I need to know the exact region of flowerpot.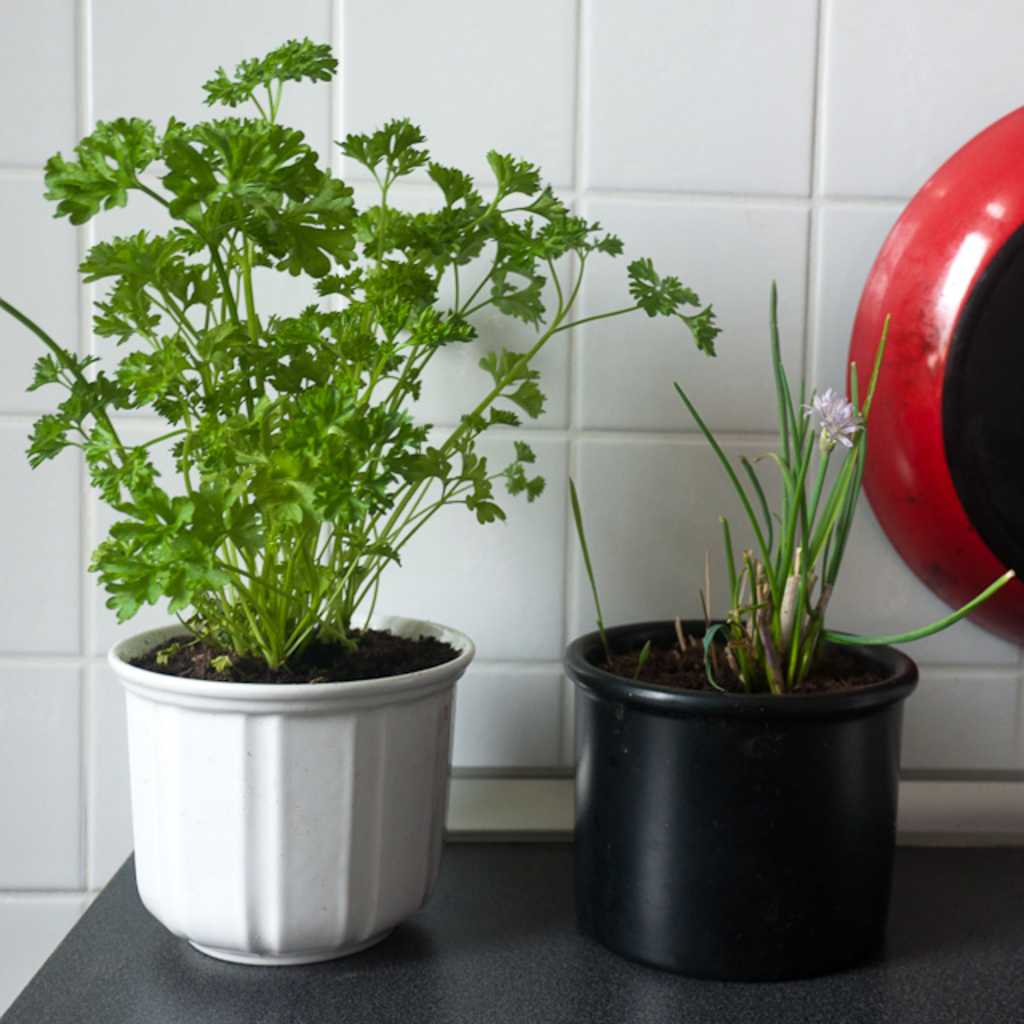
Region: 557/608/918/982.
